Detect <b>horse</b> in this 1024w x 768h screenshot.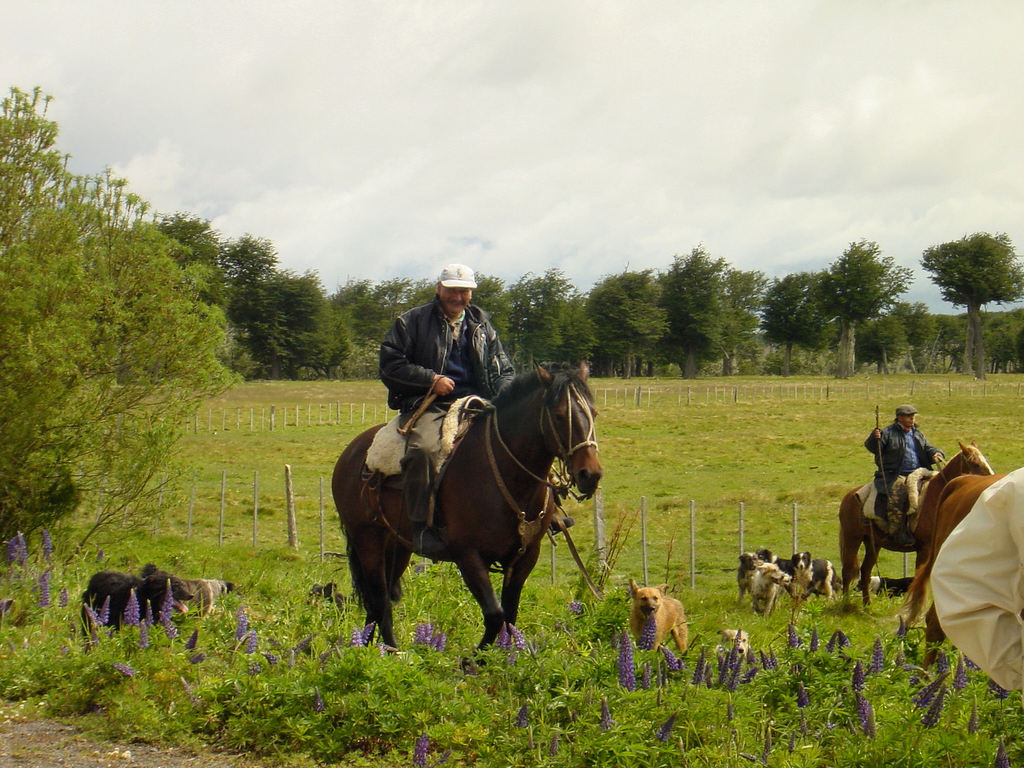
Detection: box=[835, 433, 990, 617].
